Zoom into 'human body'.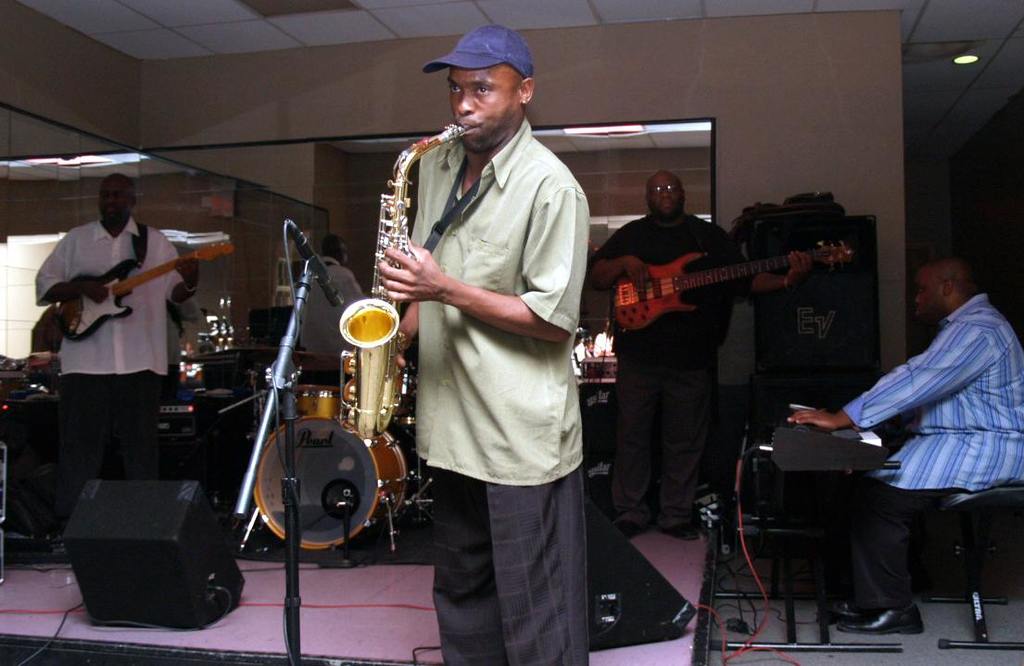
Zoom target: locate(342, 116, 597, 665).
